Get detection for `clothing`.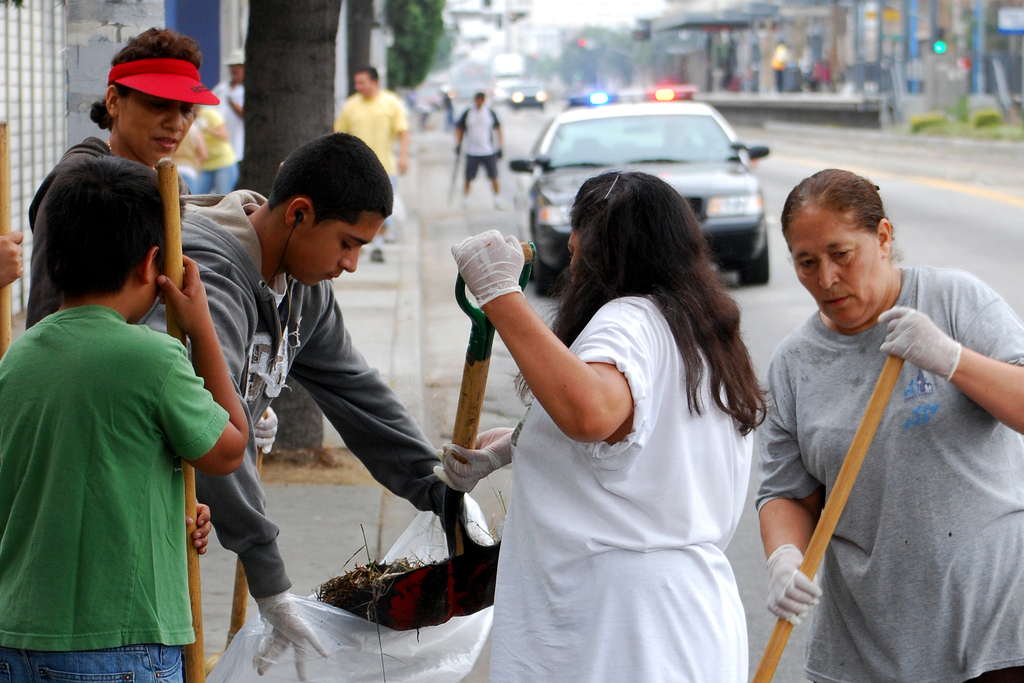
Detection: (left=763, top=267, right=1023, bottom=682).
